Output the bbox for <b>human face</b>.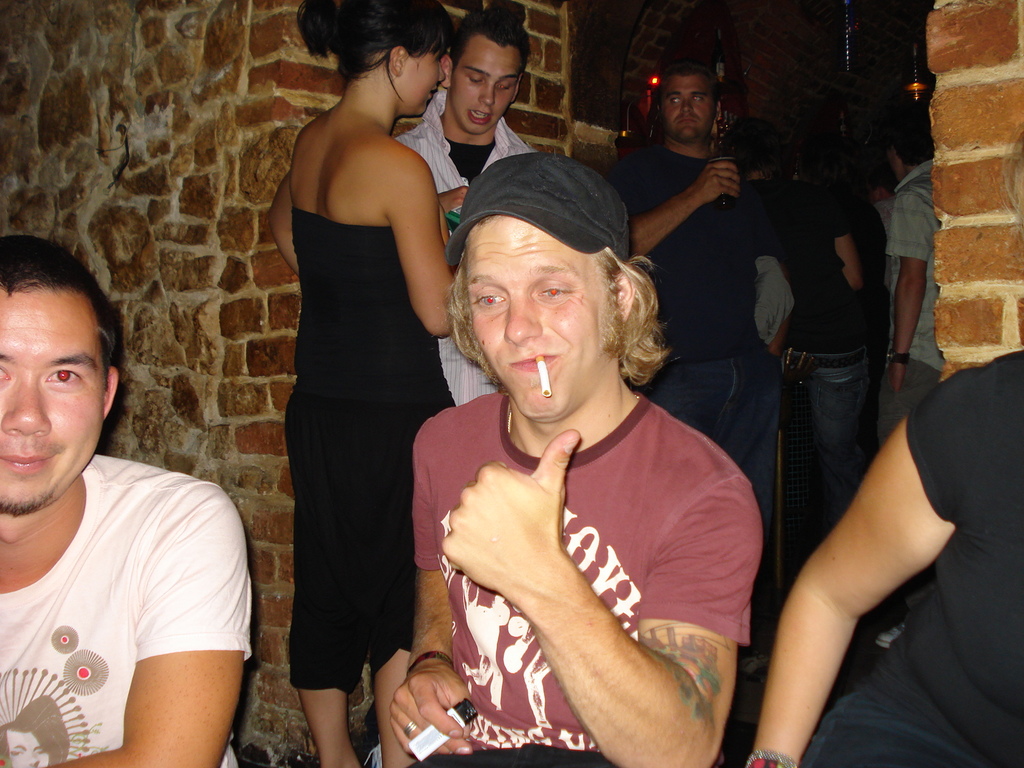
468 218 620 421.
